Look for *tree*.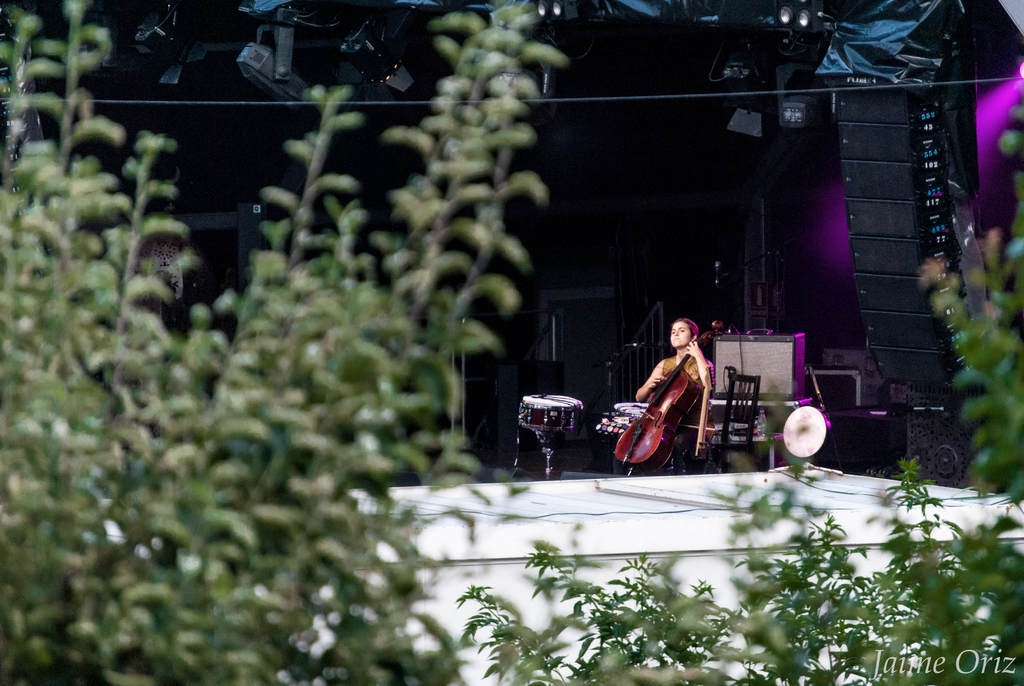
Found: 0:1:568:685.
